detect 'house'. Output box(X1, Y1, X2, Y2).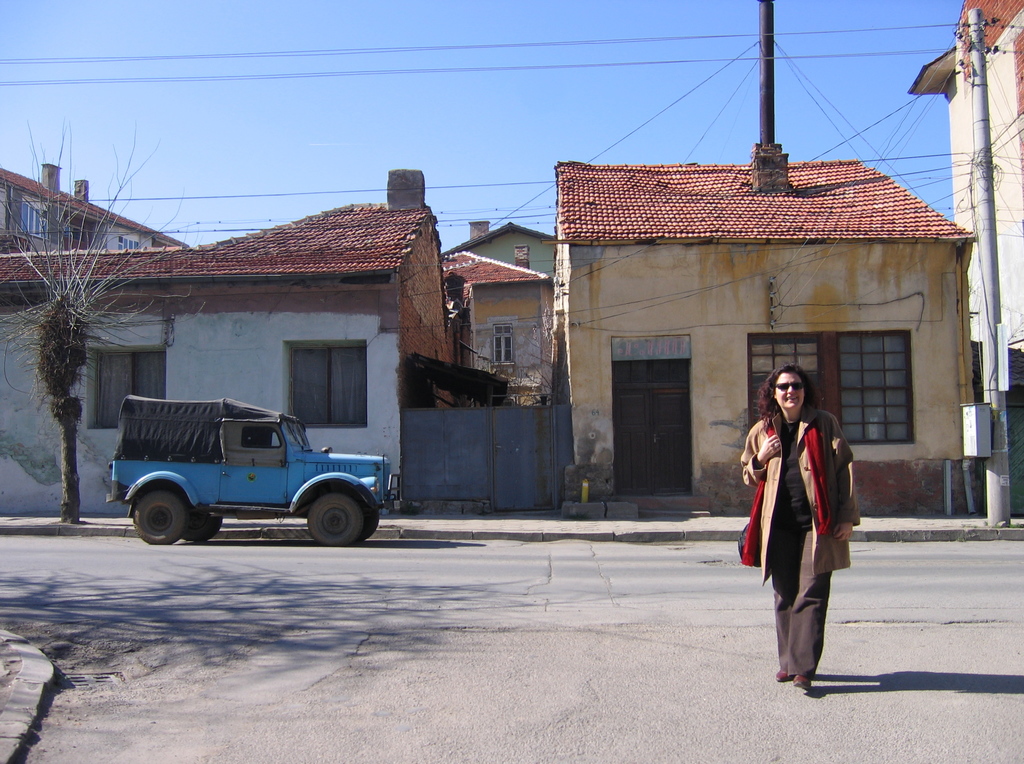
box(0, 162, 181, 257).
